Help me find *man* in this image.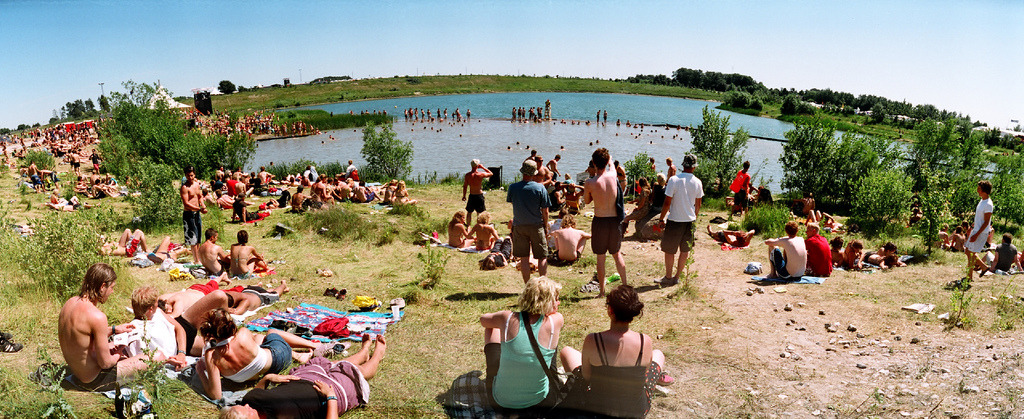
Found it: Rect(215, 164, 226, 182).
